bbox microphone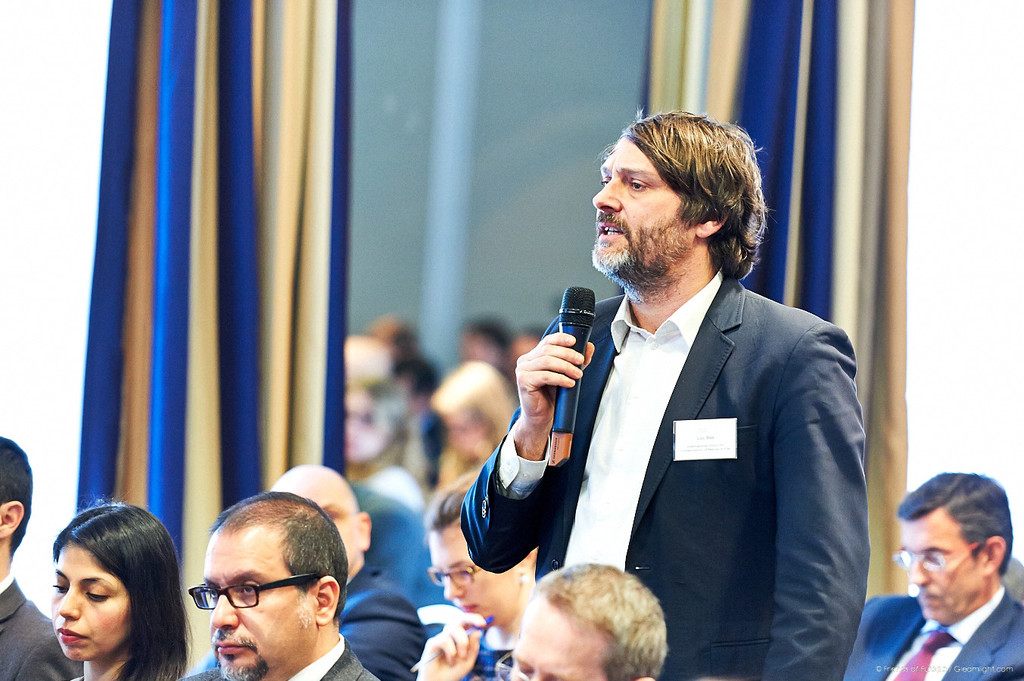
549,285,599,471
